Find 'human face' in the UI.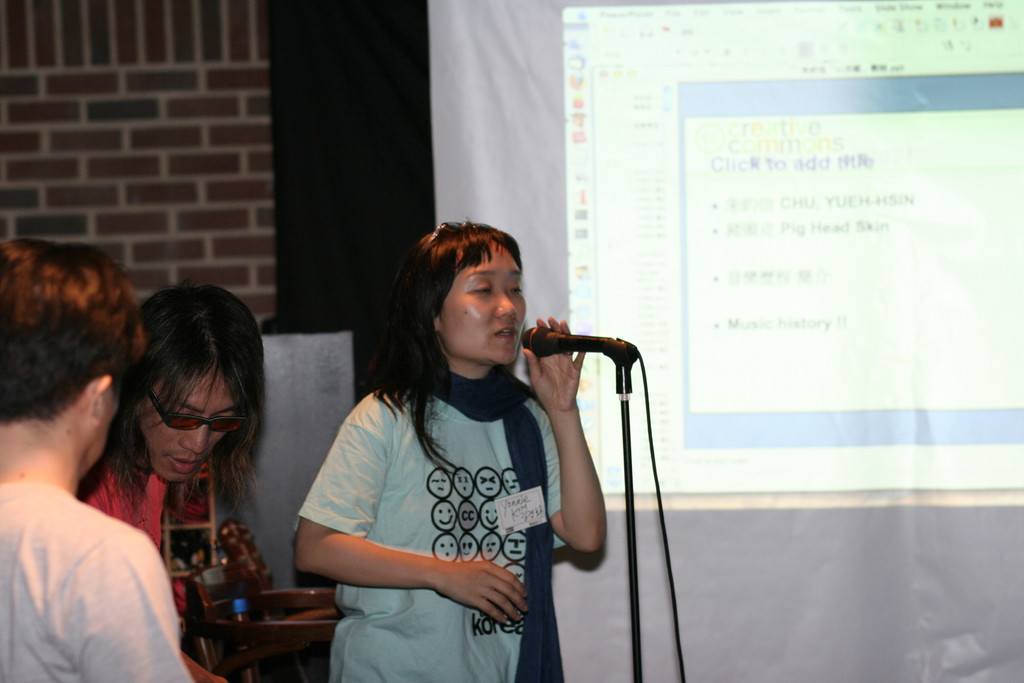
UI element at (435, 245, 531, 359).
